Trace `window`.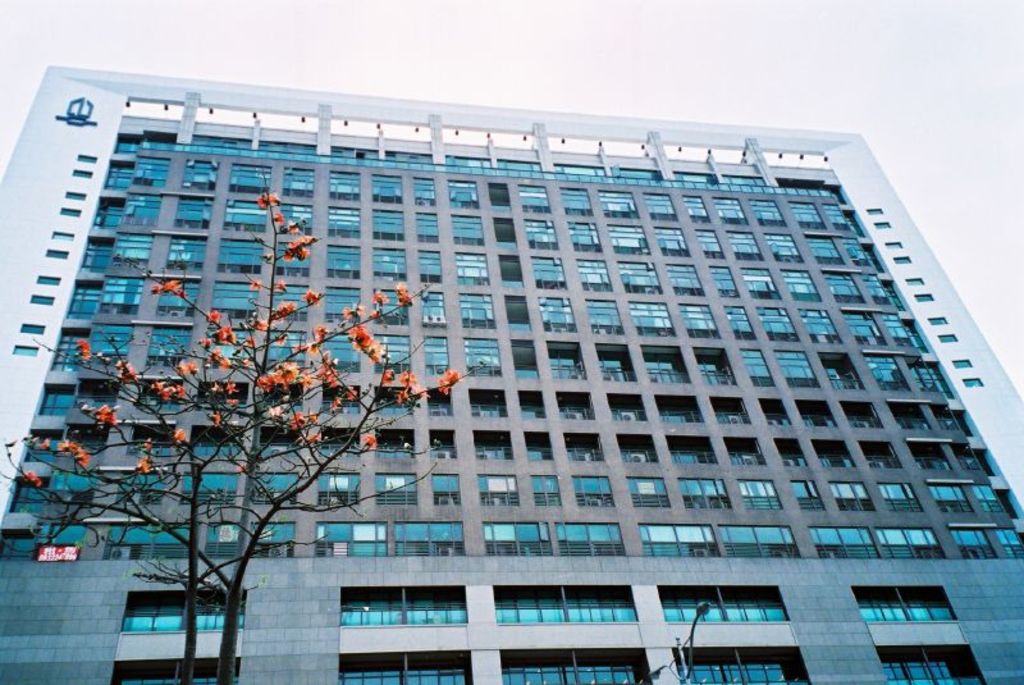
Traced to region(776, 435, 806, 467).
